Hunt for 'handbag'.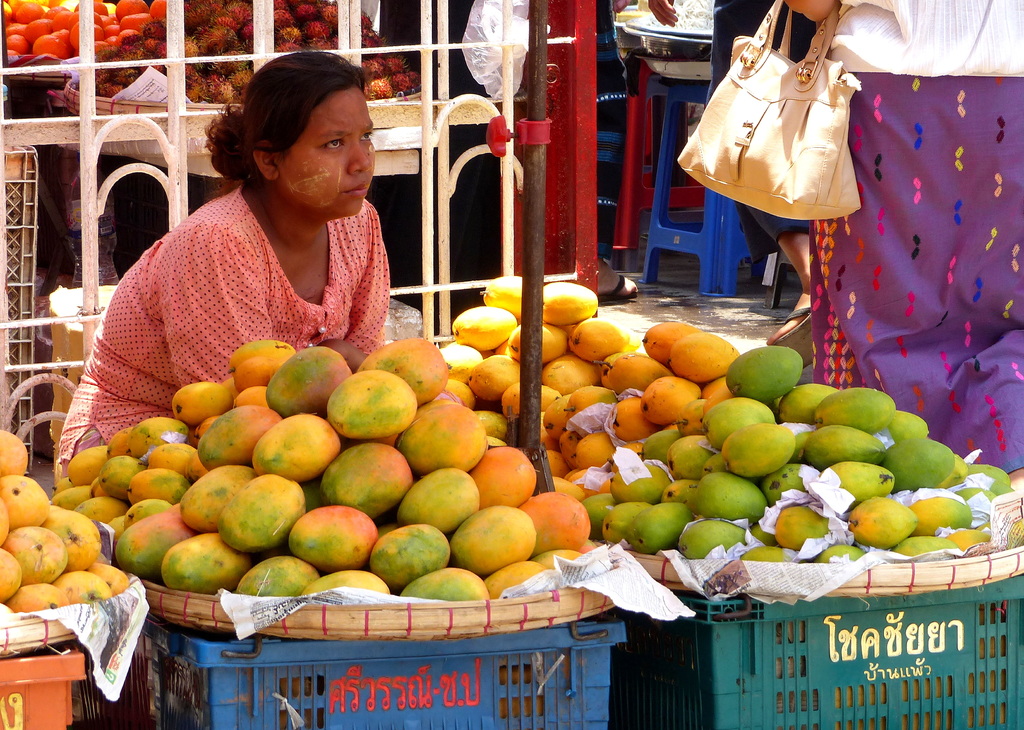
Hunted down at <bbox>668, 0, 863, 225</bbox>.
